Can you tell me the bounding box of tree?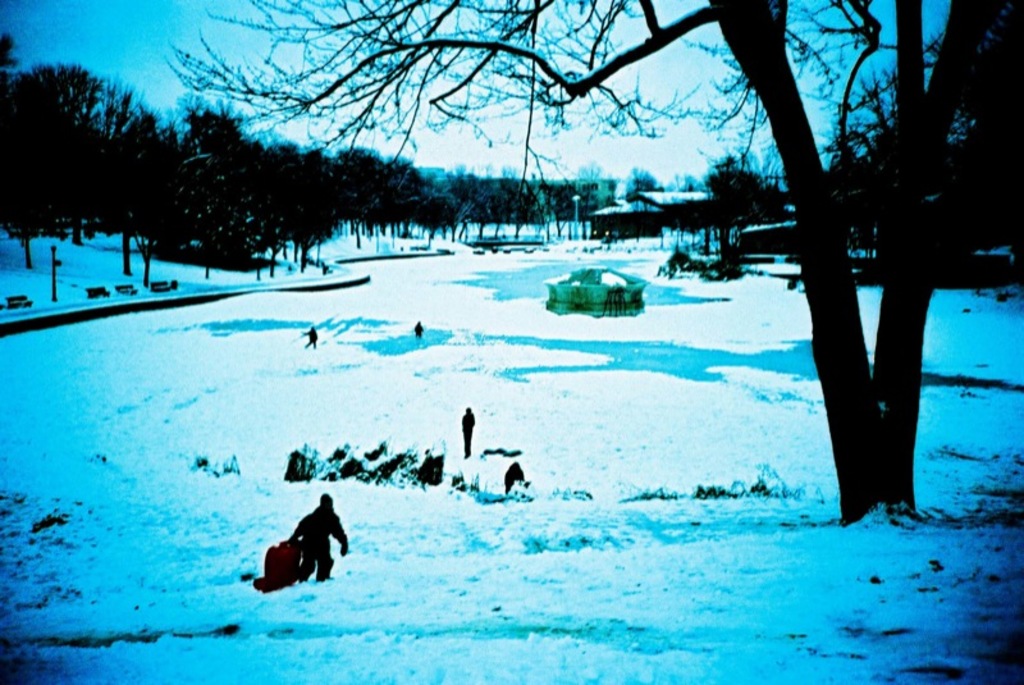
[left=384, top=154, right=428, bottom=236].
